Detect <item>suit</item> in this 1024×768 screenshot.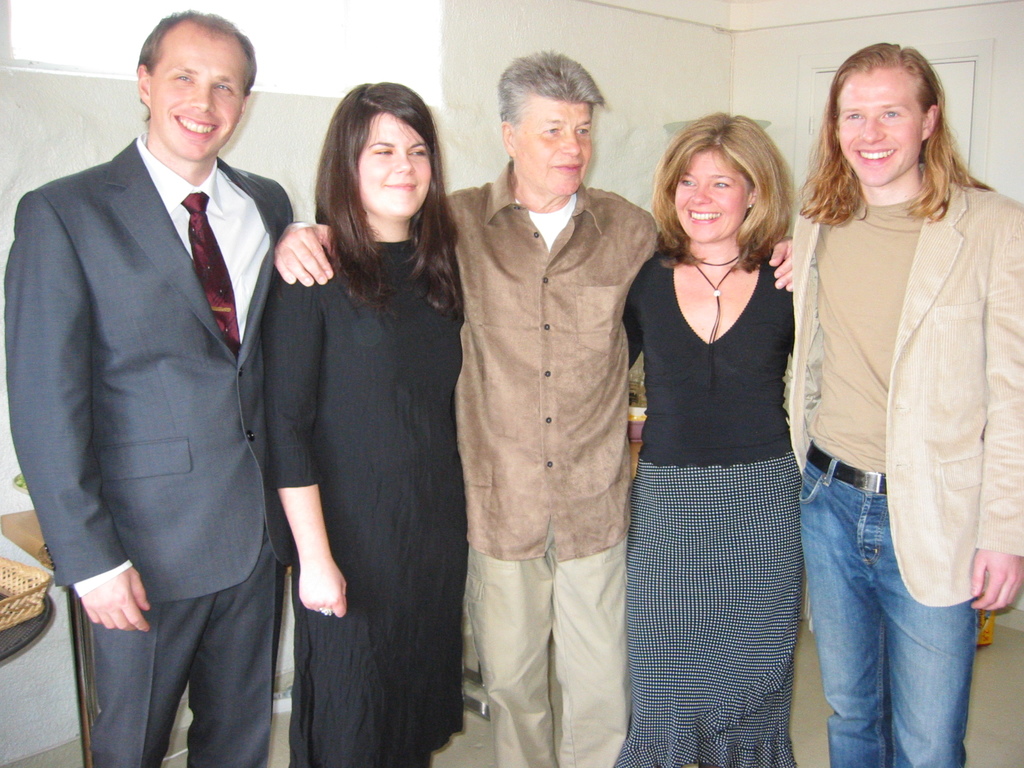
Detection: <box>0,141,292,766</box>.
